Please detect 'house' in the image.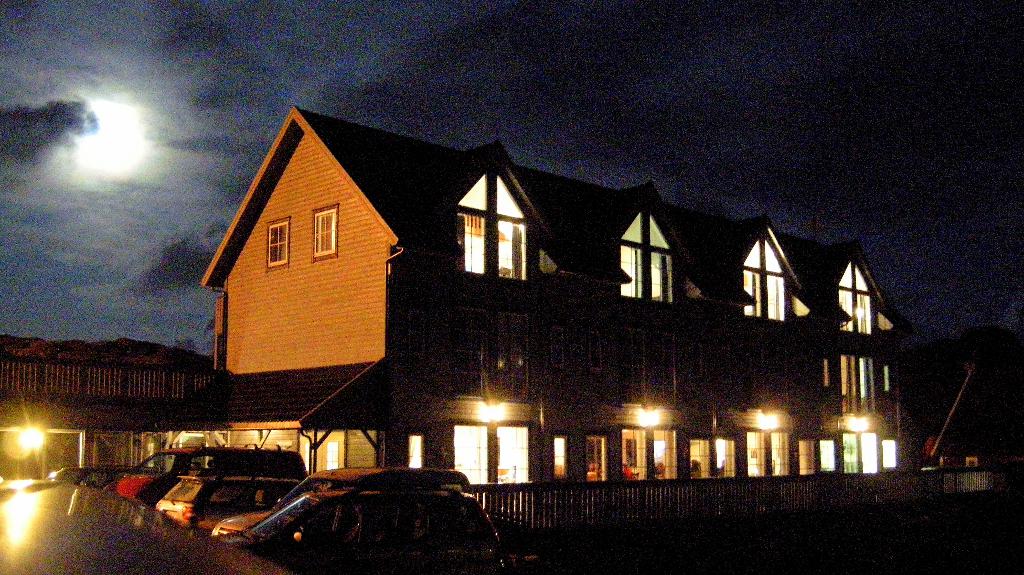
[left=200, top=115, right=855, bottom=516].
